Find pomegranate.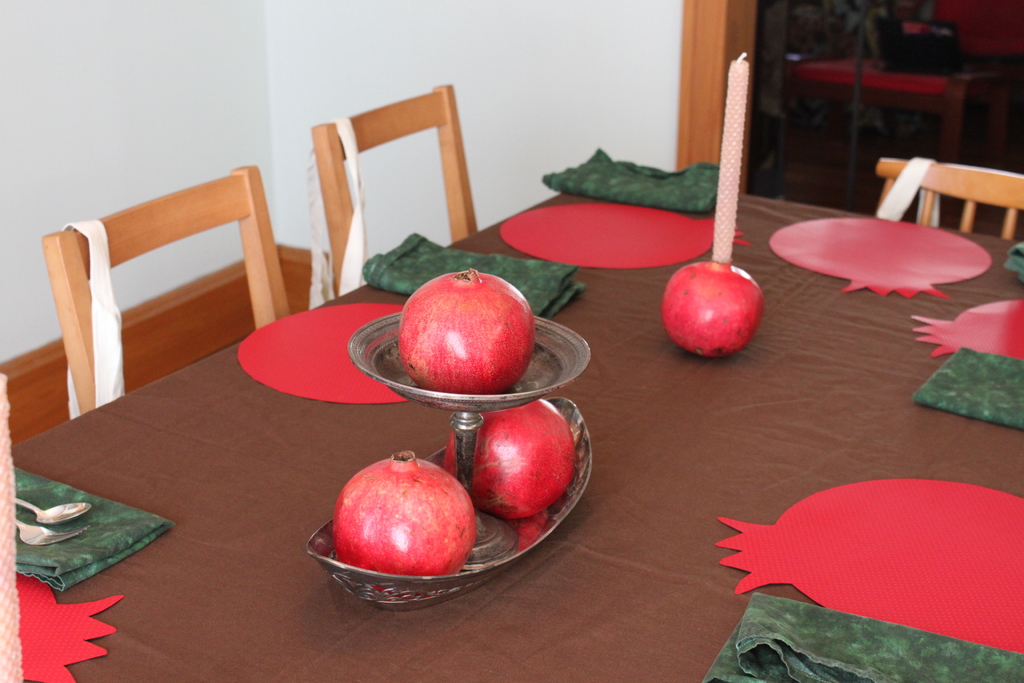
(662, 258, 762, 360).
